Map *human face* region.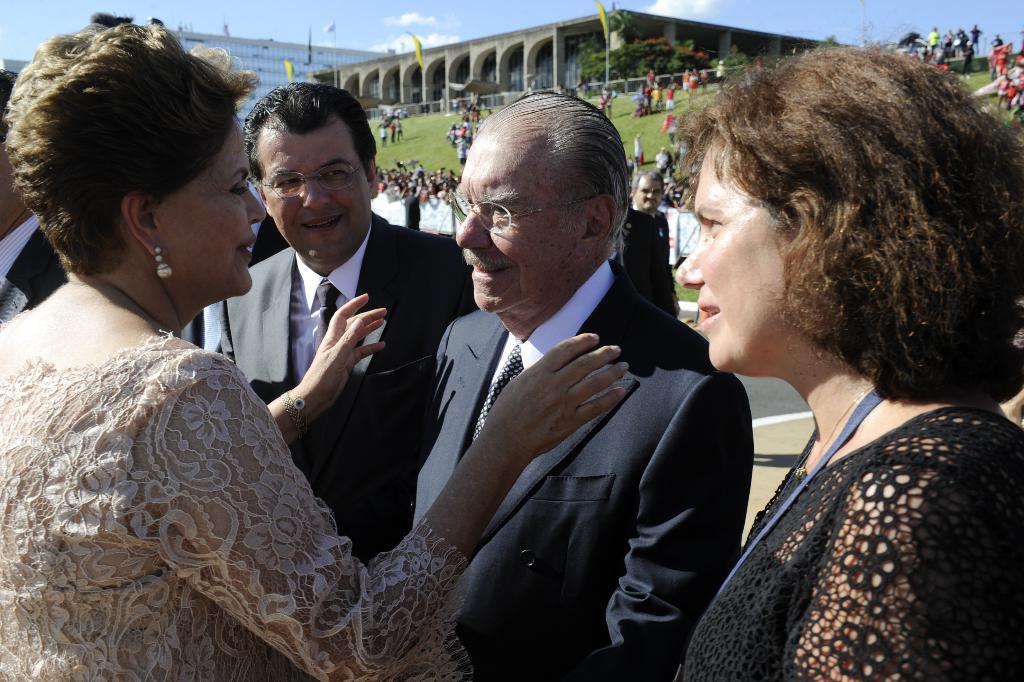
Mapped to 157:117:267:294.
